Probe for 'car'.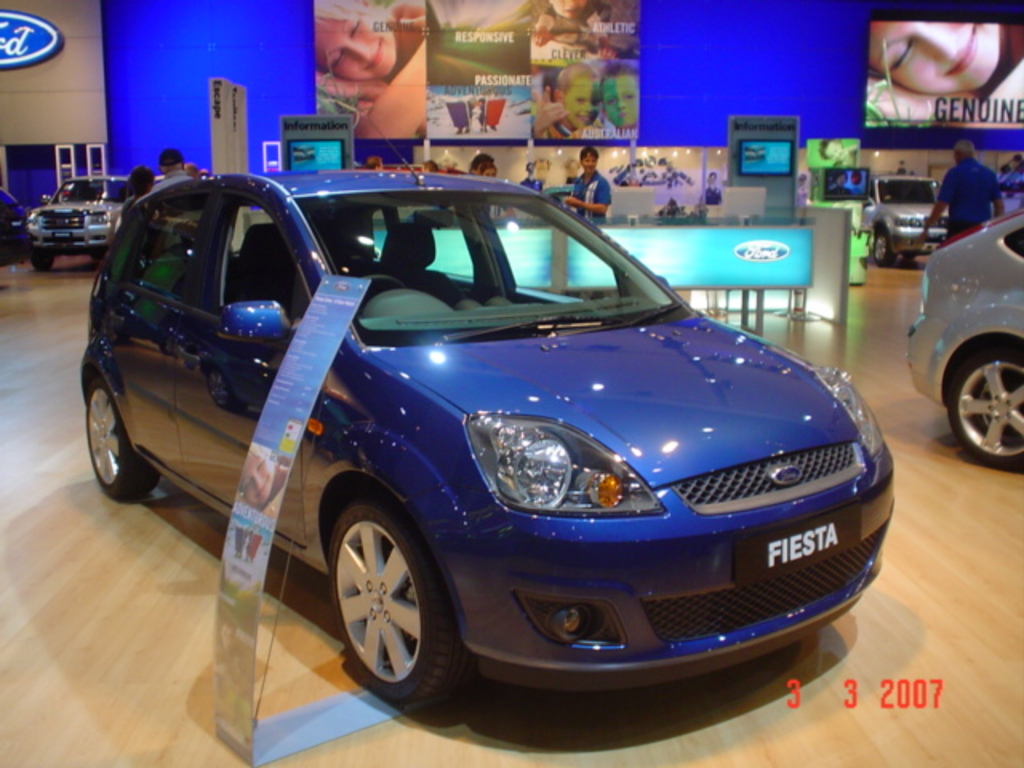
Probe result: BBox(78, 122, 896, 706).
